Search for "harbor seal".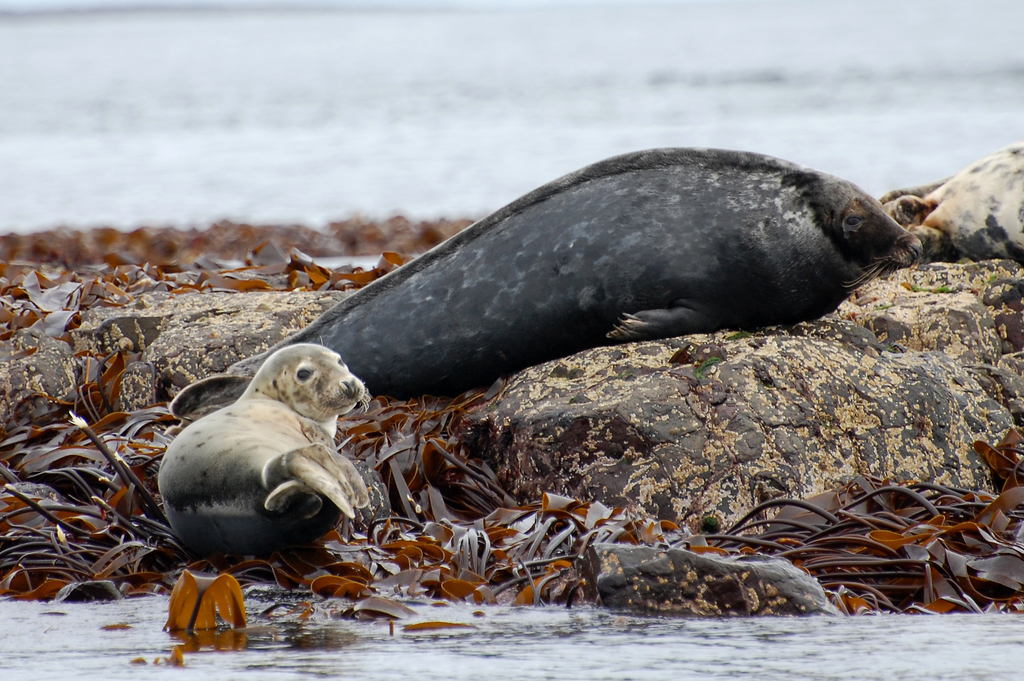
Found at detection(225, 144, 920, 402).
